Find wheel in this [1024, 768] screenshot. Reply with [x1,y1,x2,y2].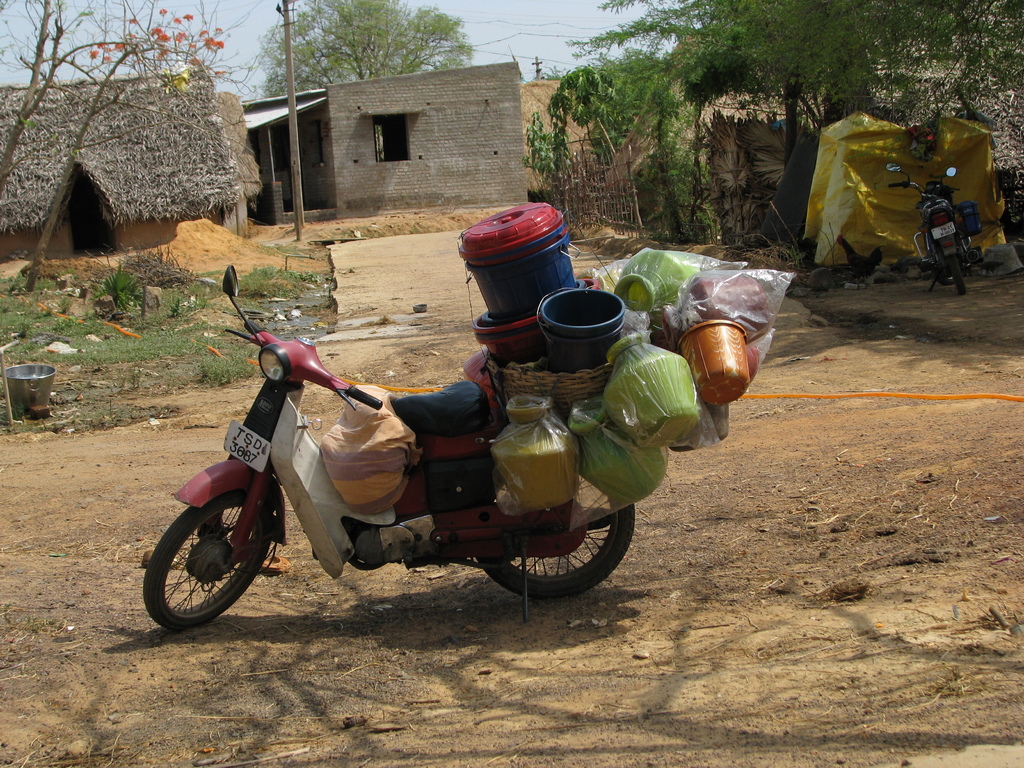
[143,502,273,628].
